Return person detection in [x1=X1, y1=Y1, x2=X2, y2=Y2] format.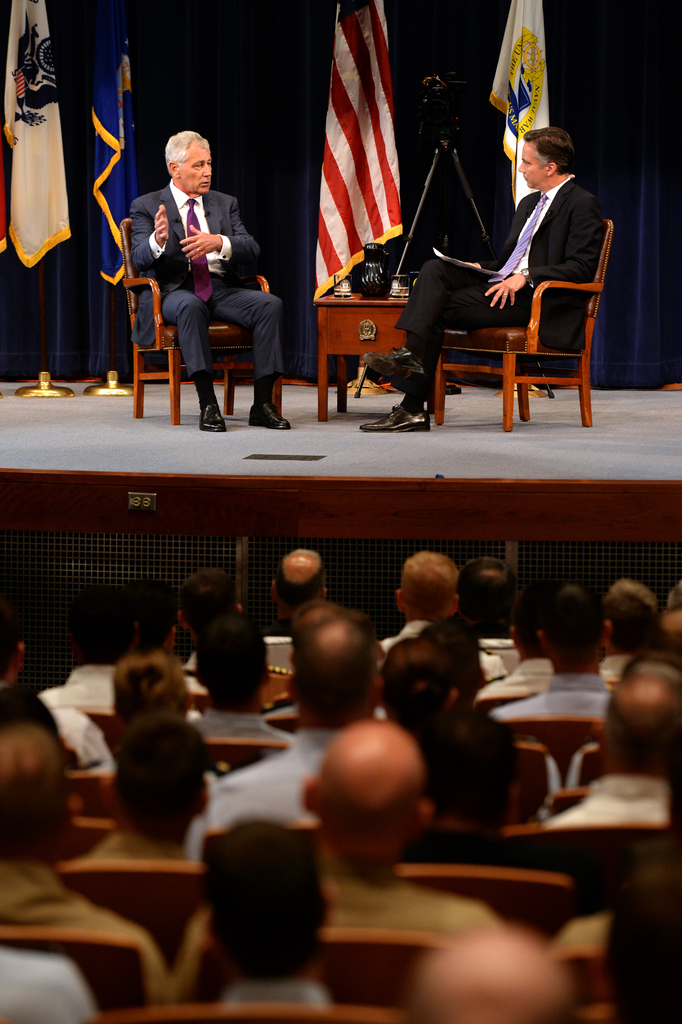
[x1=175, y1=822, x2=362, y2=1021].
